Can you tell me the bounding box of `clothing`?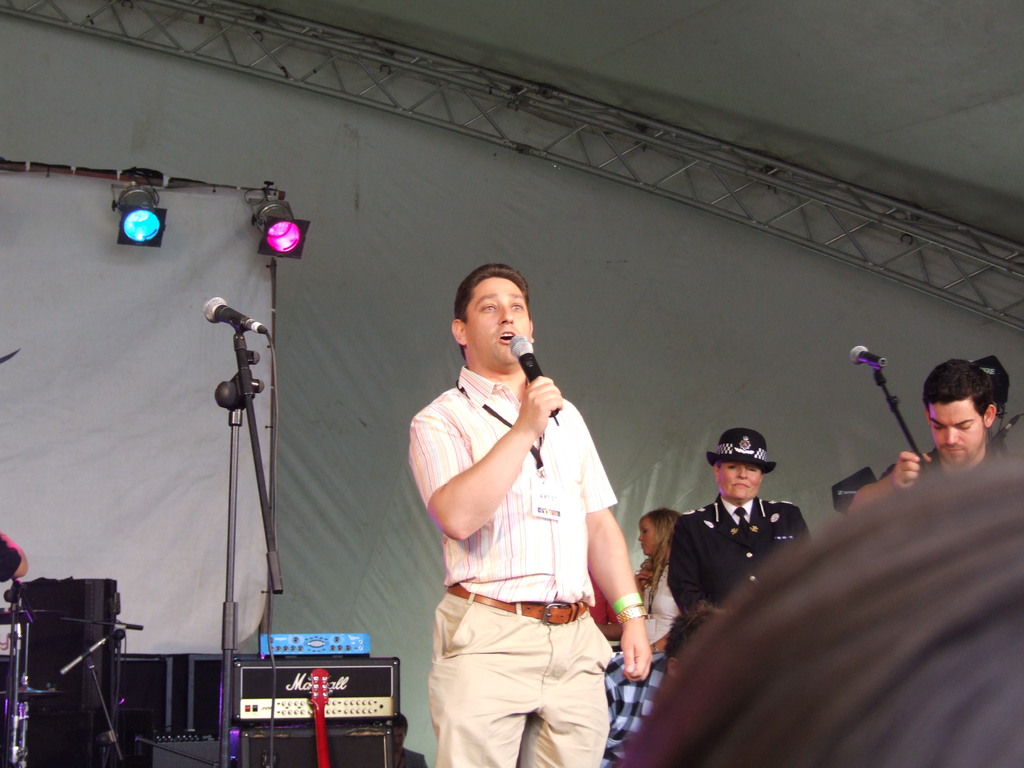
[670,490,813,609].
